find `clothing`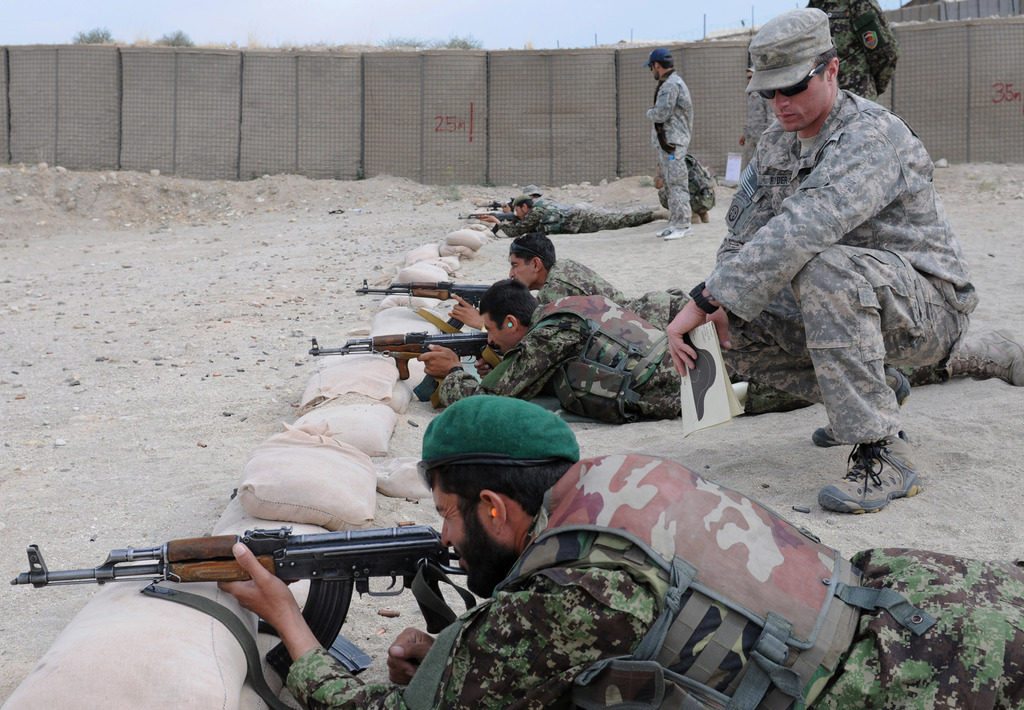
region(694, 155, 718, 214)
